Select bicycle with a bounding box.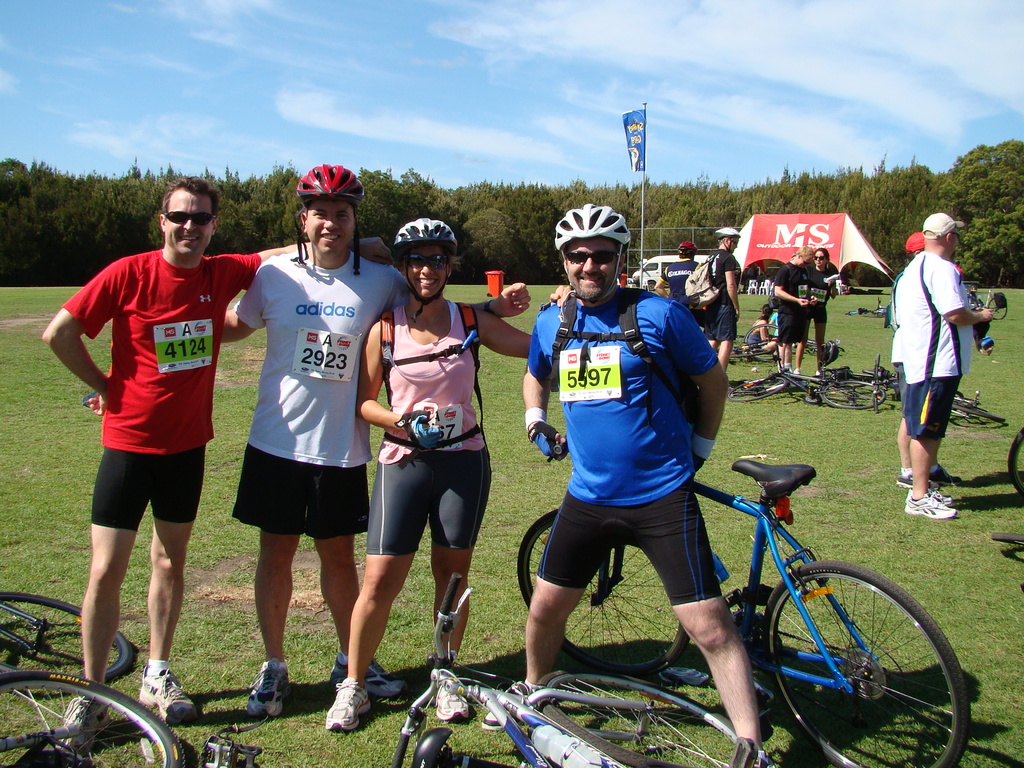
bbox(737, 373, 819, 406).
